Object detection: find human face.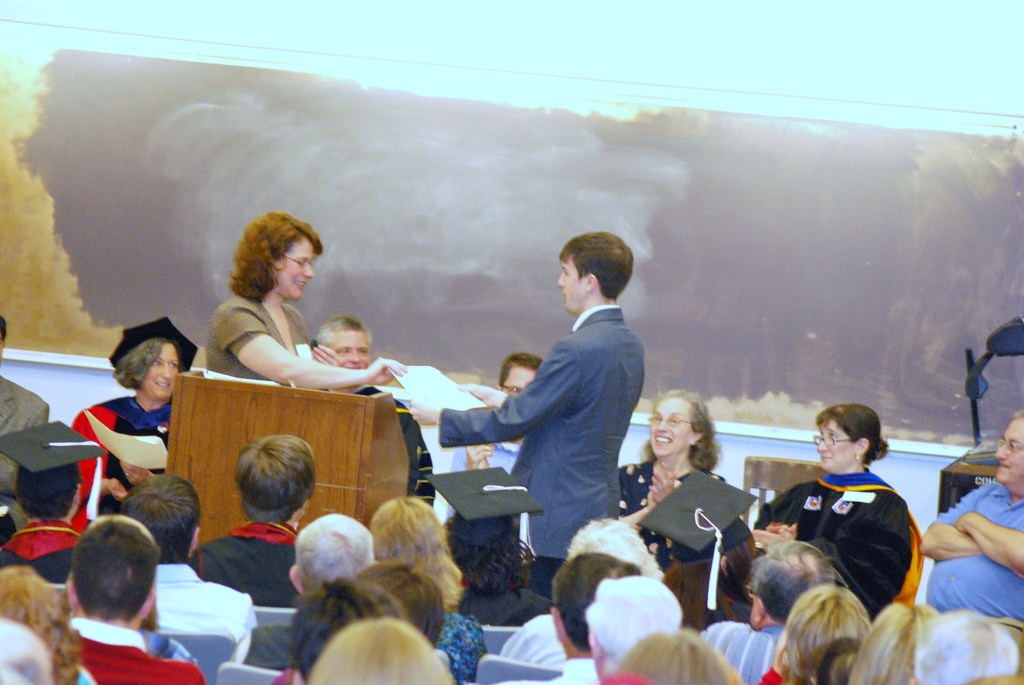
box=[330, 332, 369, 390].
